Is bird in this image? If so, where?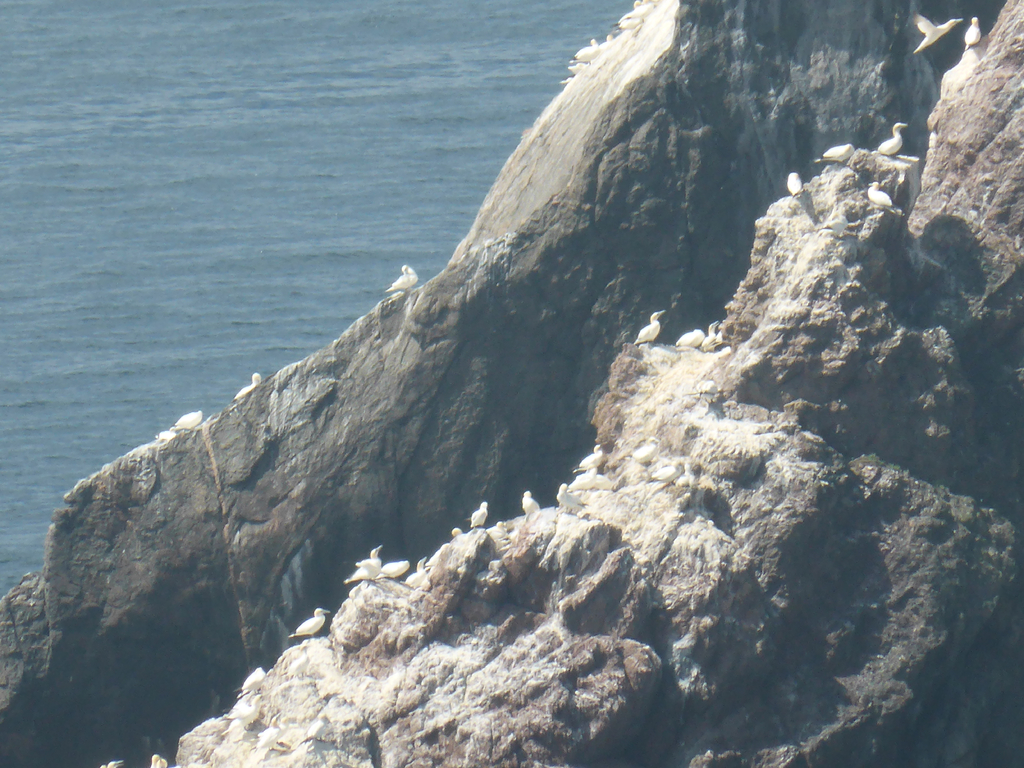
Yes, at (left=877, top=122, right=909, bottom=159).
